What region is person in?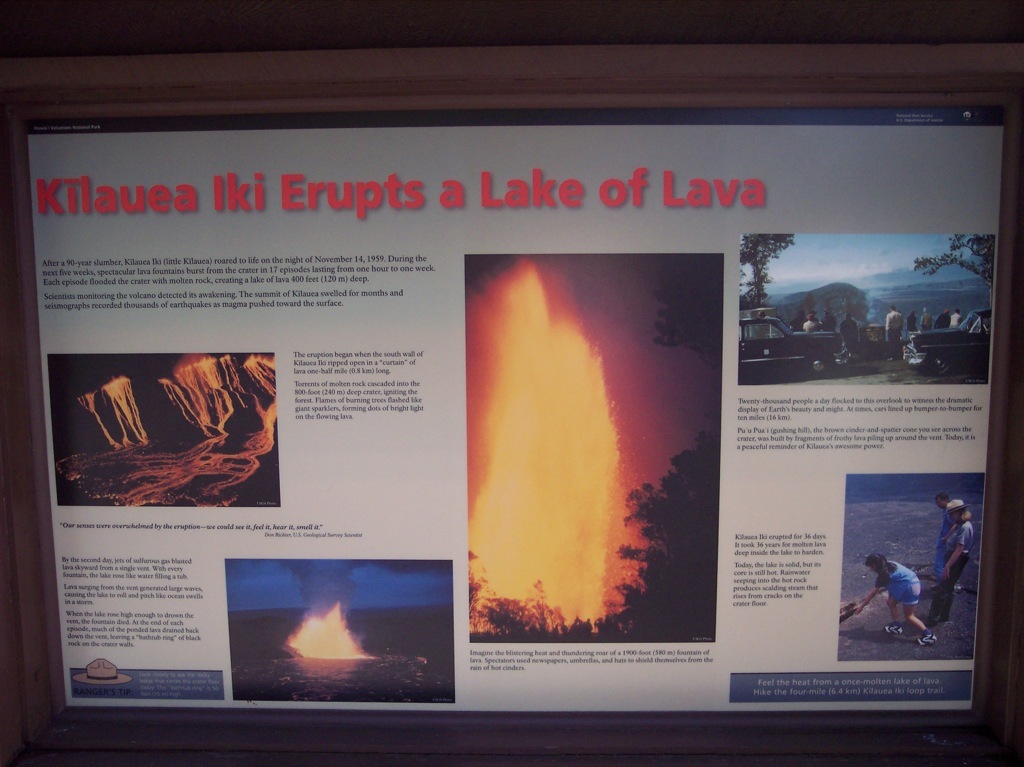
BBox(842, 310, 860, 356).
